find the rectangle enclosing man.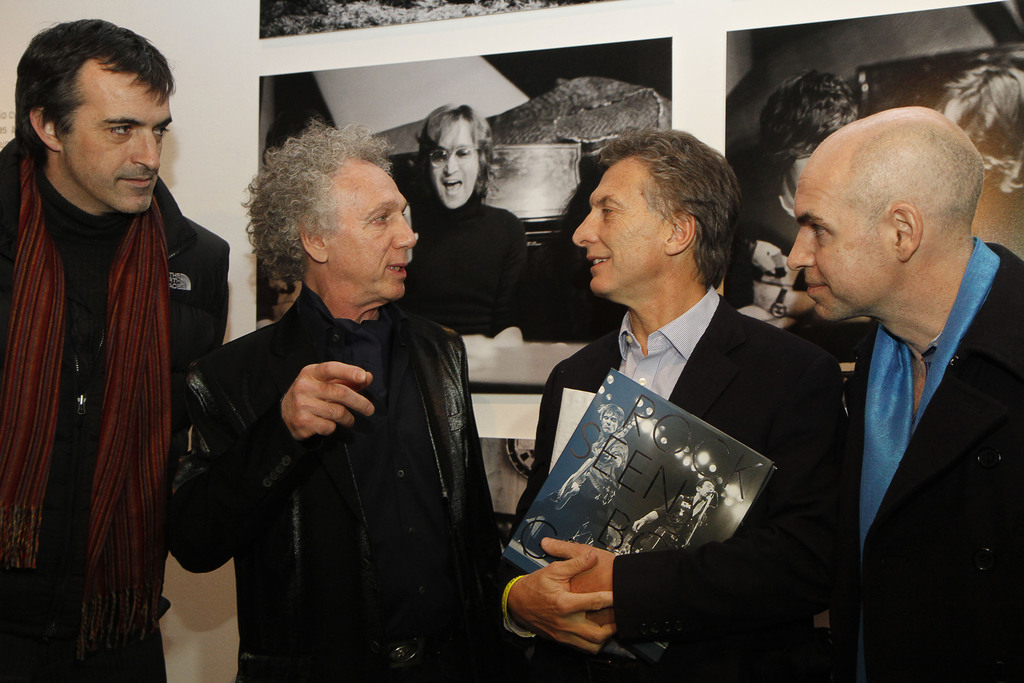
locate(396, 102, 531, 340).
